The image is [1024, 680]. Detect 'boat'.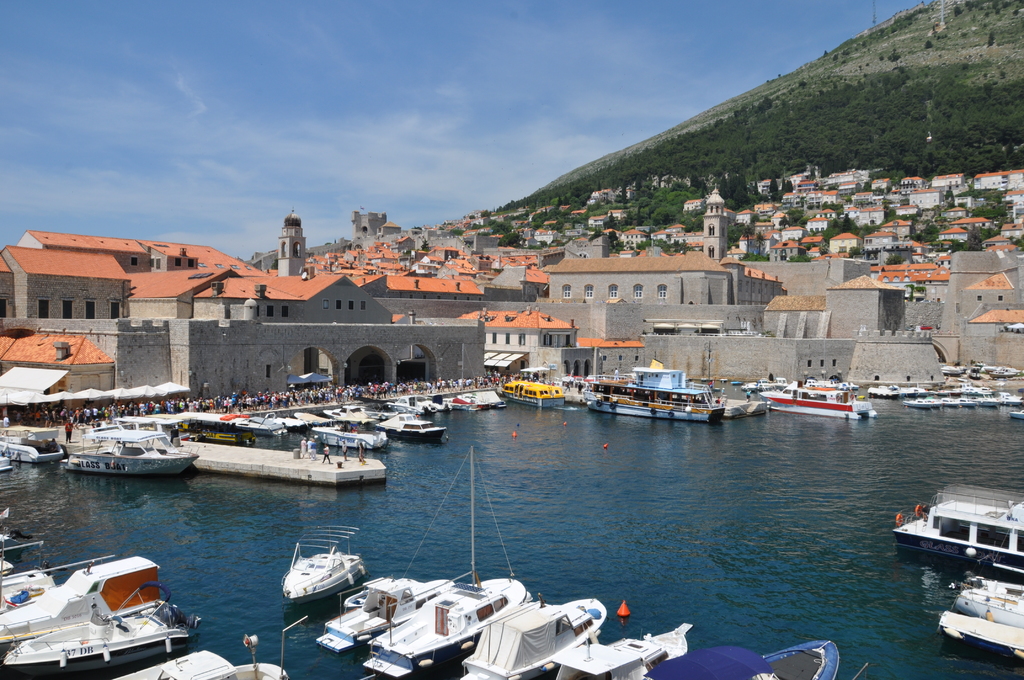
Detection: (899,494,1020,576).
